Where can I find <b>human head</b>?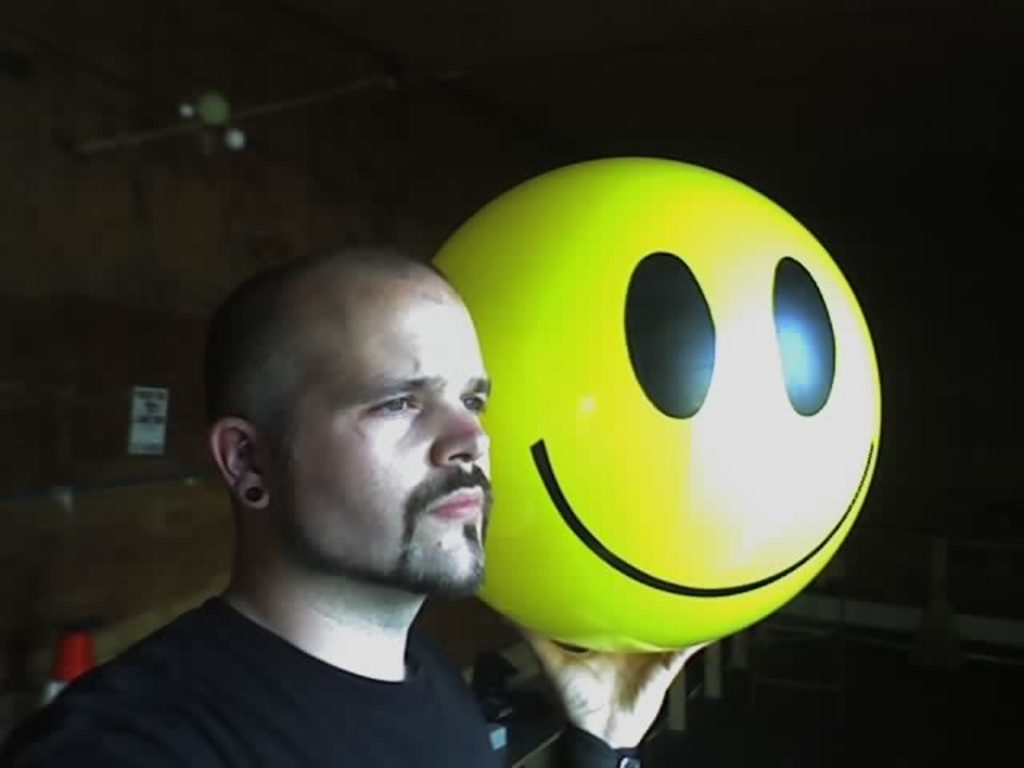
You can find it at locate(203, 238, 488, 618).
